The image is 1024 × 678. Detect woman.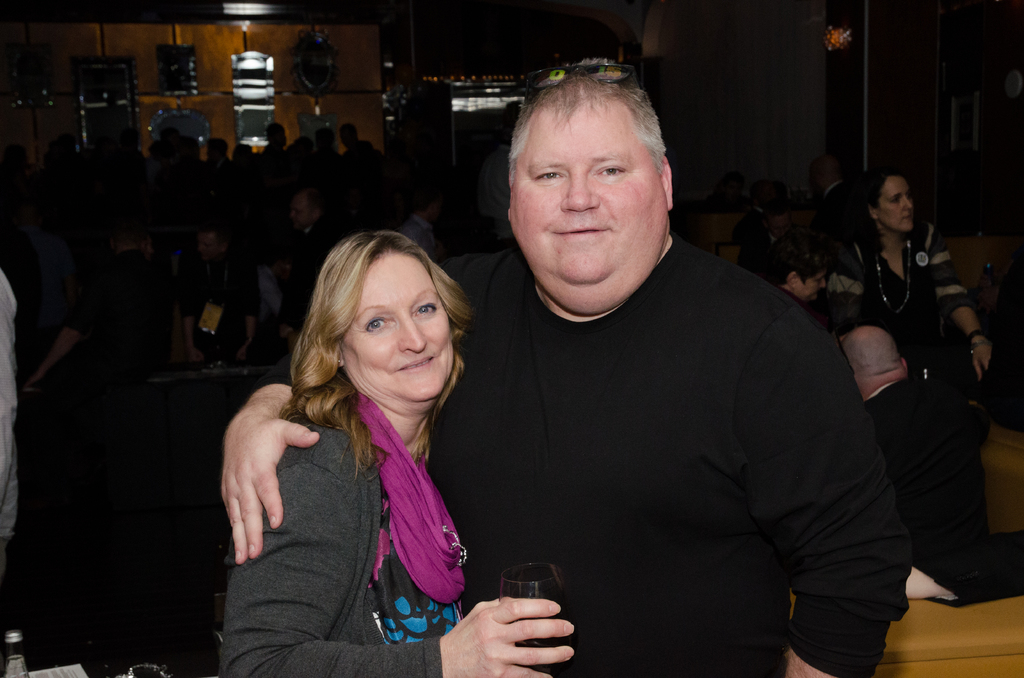
Detection: bbox(821, 161, 1004, 391).
